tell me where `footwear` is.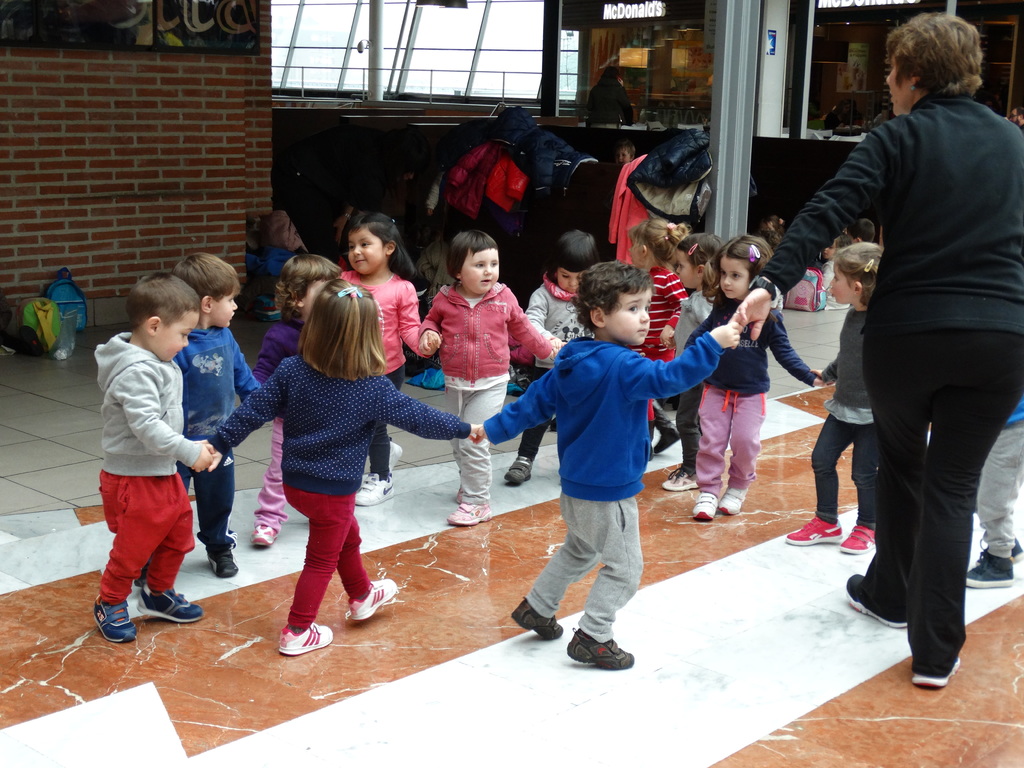
`footwear` is at {"x1": 354, "y1": 574, "x2": 396, "y2": 625}.
